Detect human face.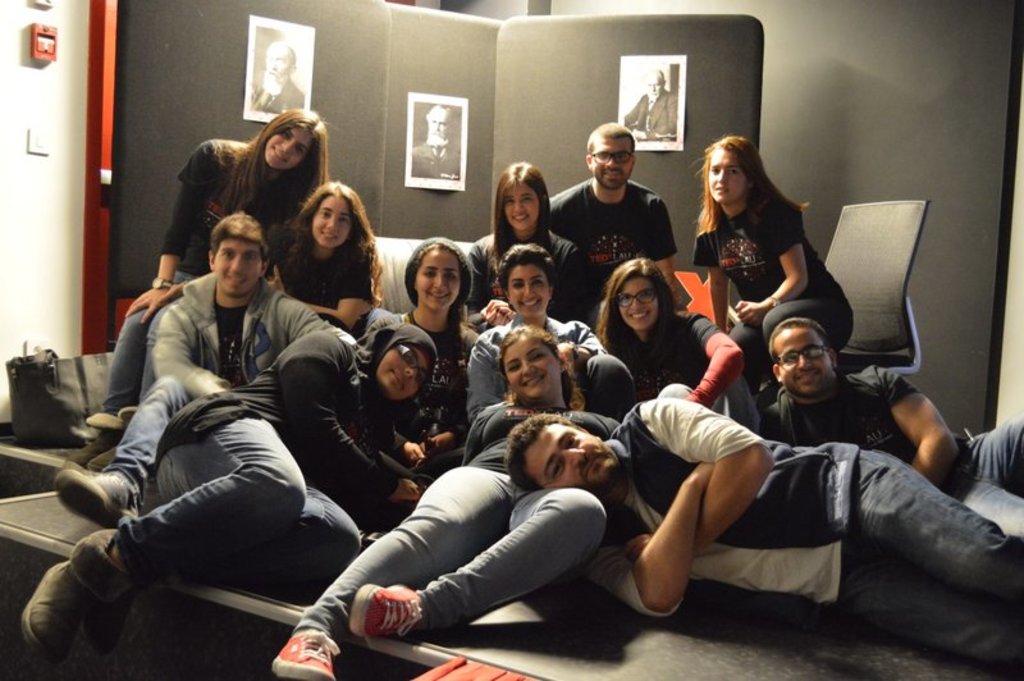
Detected at {"left": 214, "top": 237, "right": 262, "bottom": 298}.
